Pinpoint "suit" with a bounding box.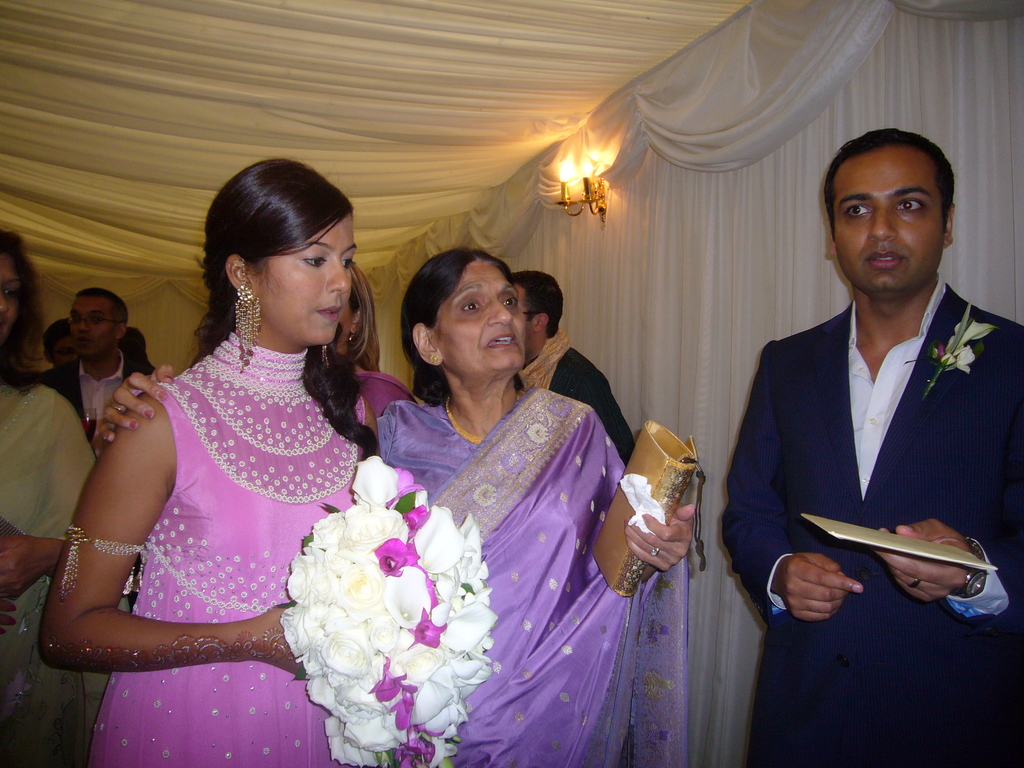
rect(719, 268, 1023, 767).
